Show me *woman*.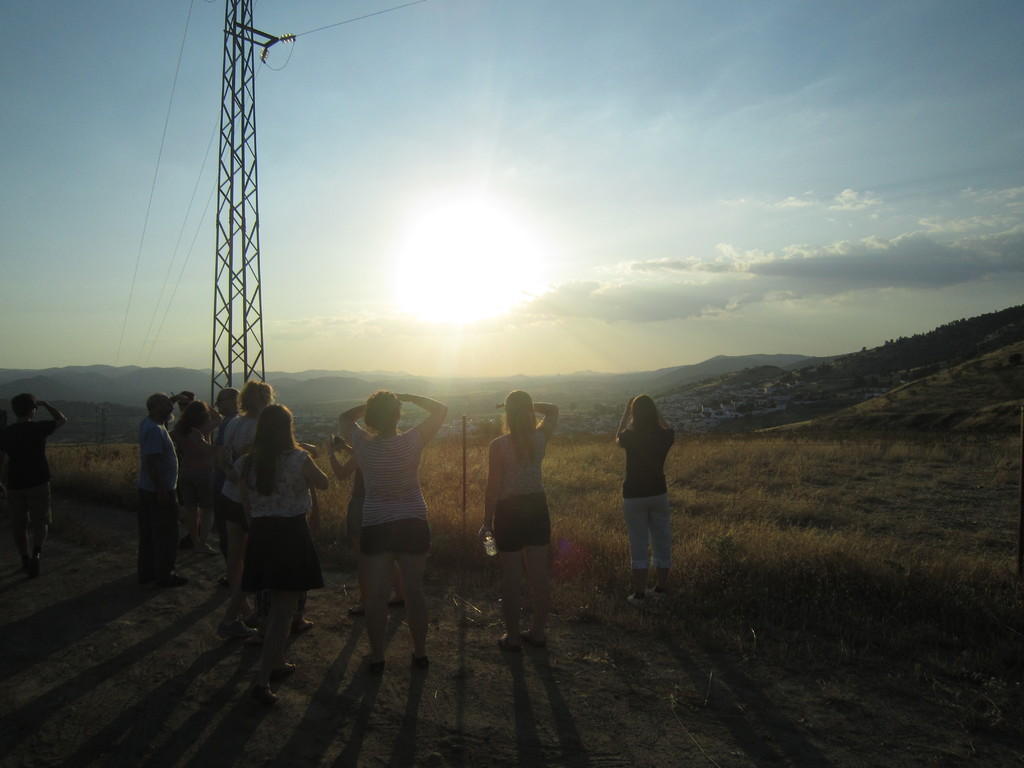
*woman* is here: l=220, t=394, r=326, b=701.
